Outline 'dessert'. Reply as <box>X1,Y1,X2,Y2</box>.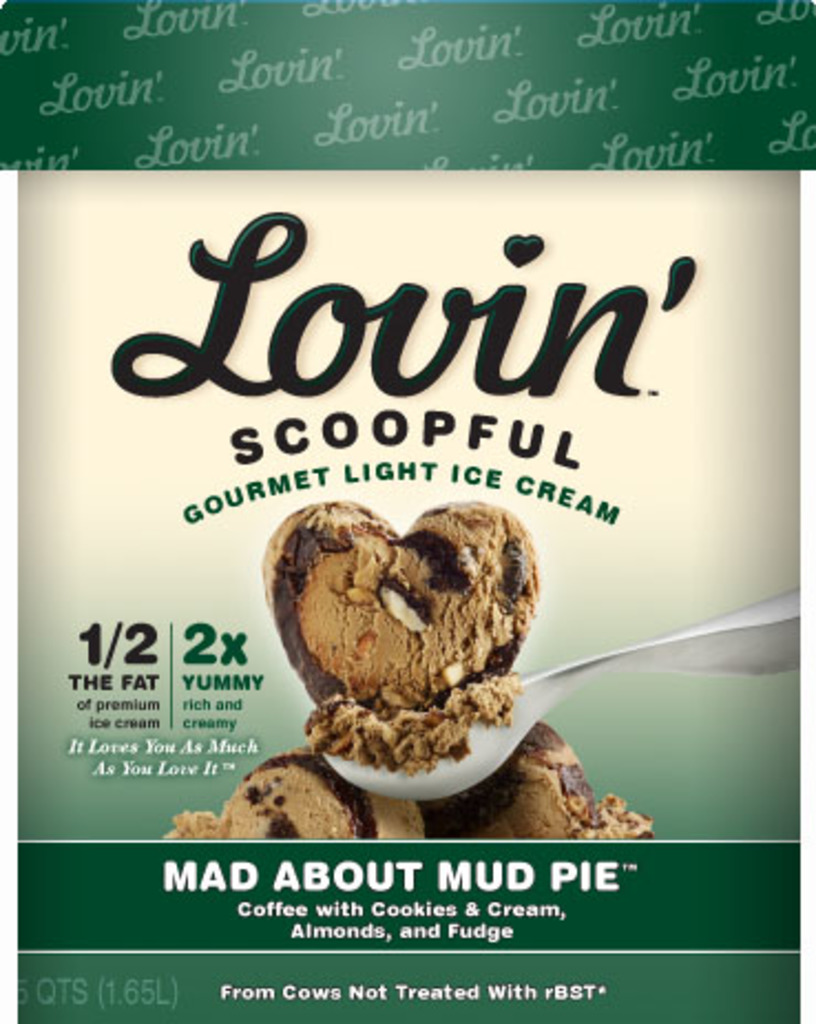
<box>250,509,564,807</box>.
